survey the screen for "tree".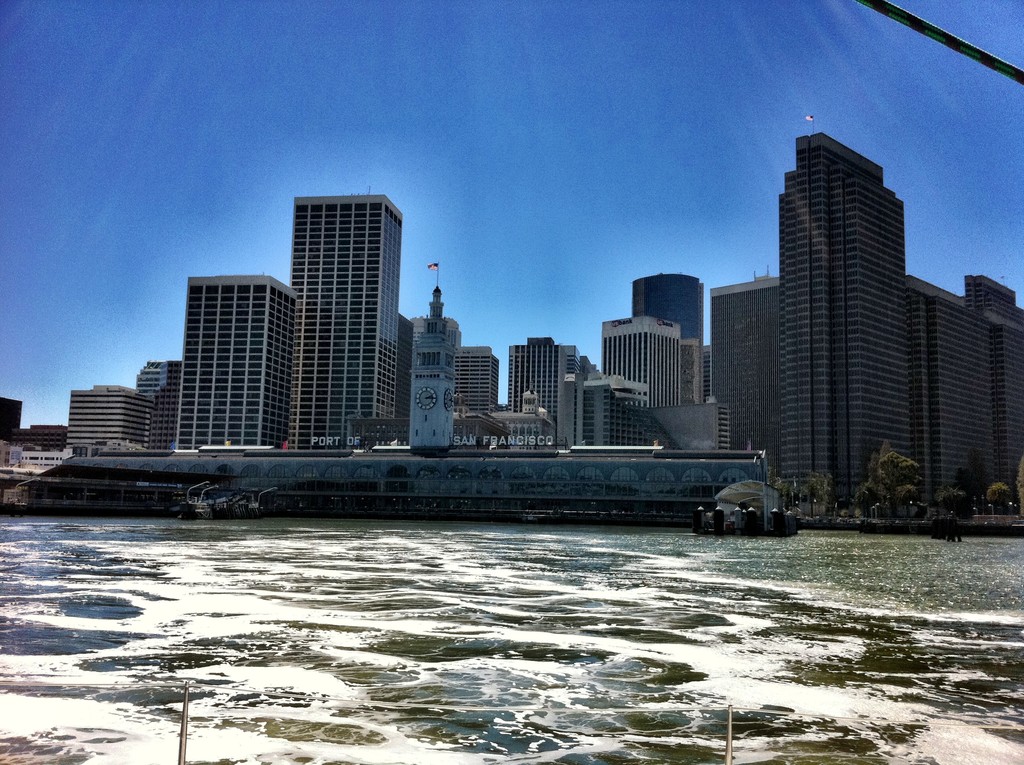
Survey found: detection(877, 440, 894, 531).
